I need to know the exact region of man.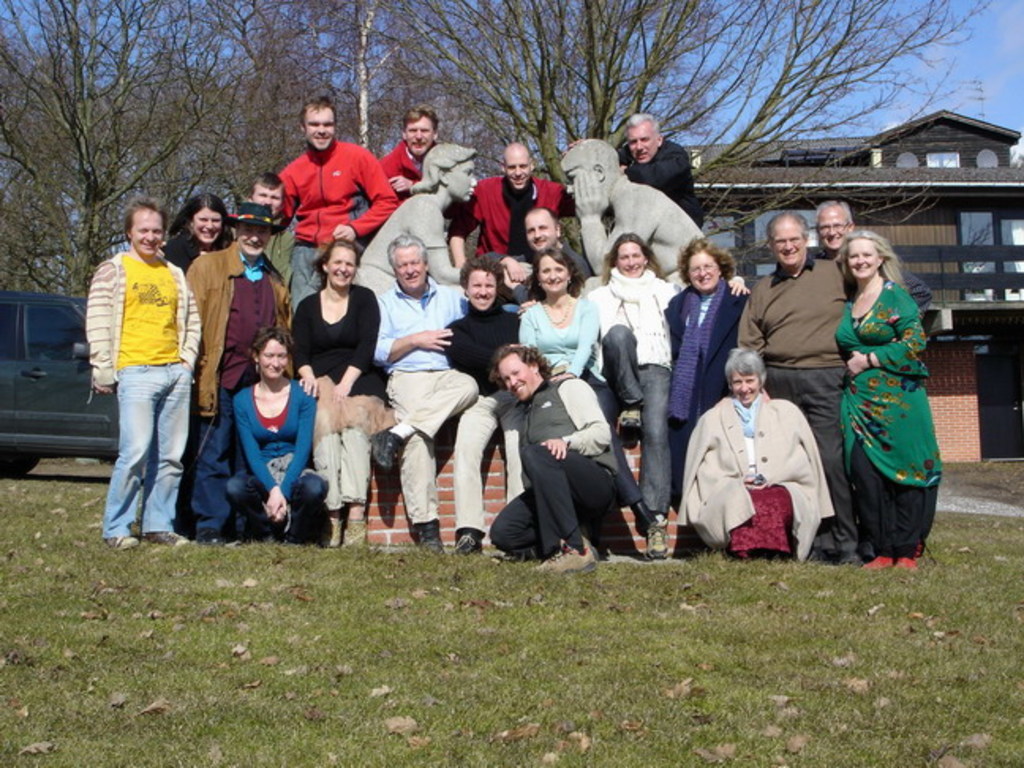
Region: [512, 207, 589, 302].
